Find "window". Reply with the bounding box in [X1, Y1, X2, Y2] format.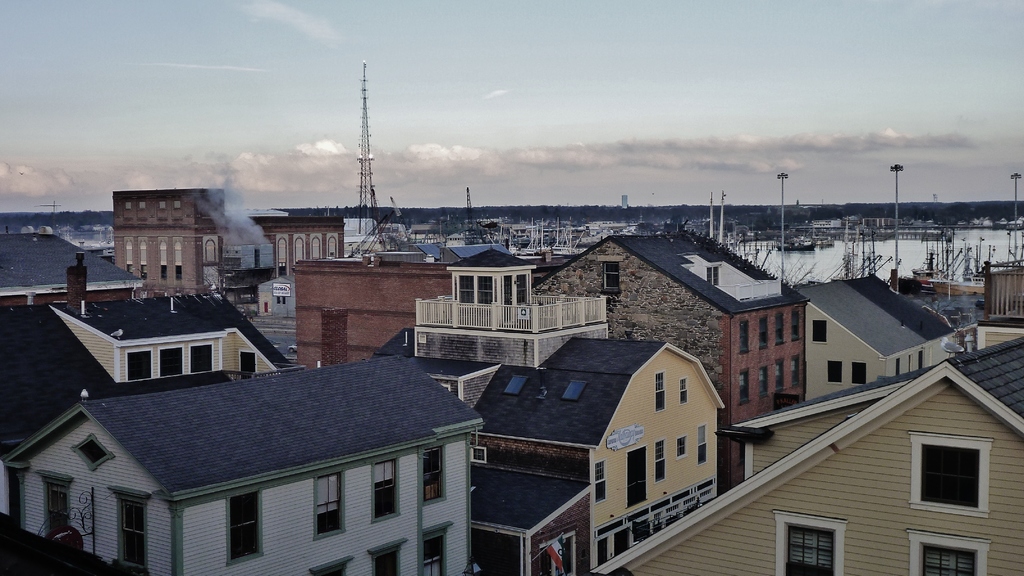
[740, 319, 751, 356].
